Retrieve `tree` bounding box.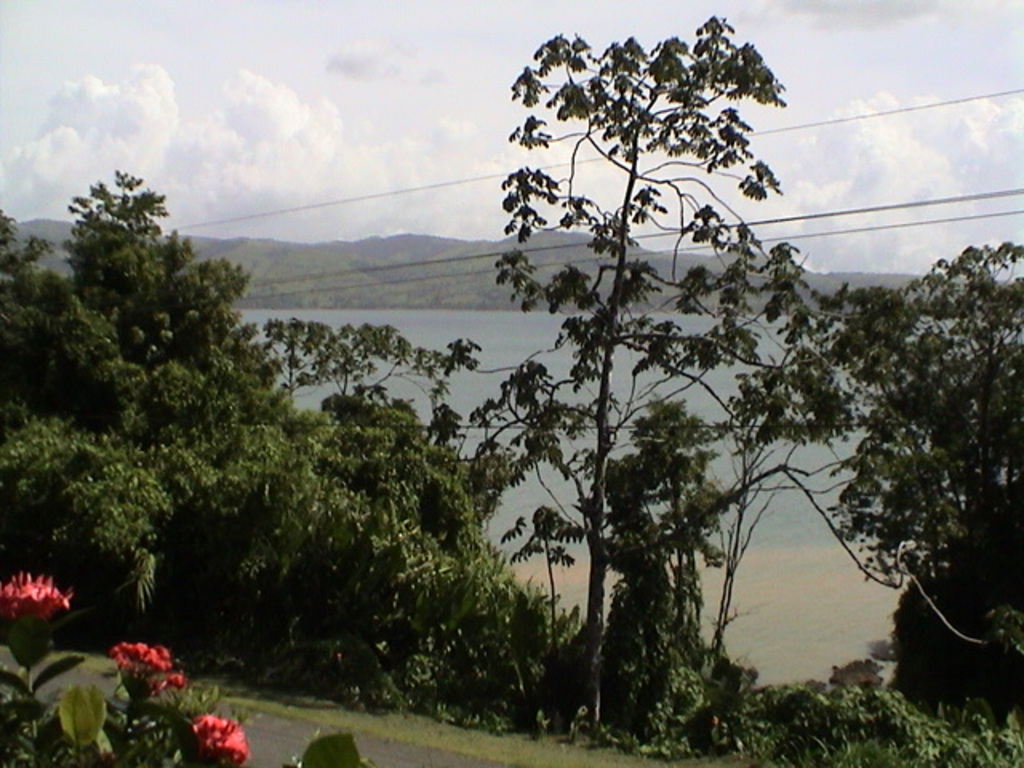
Bounding box: box=[0, 211, 138, 429].
